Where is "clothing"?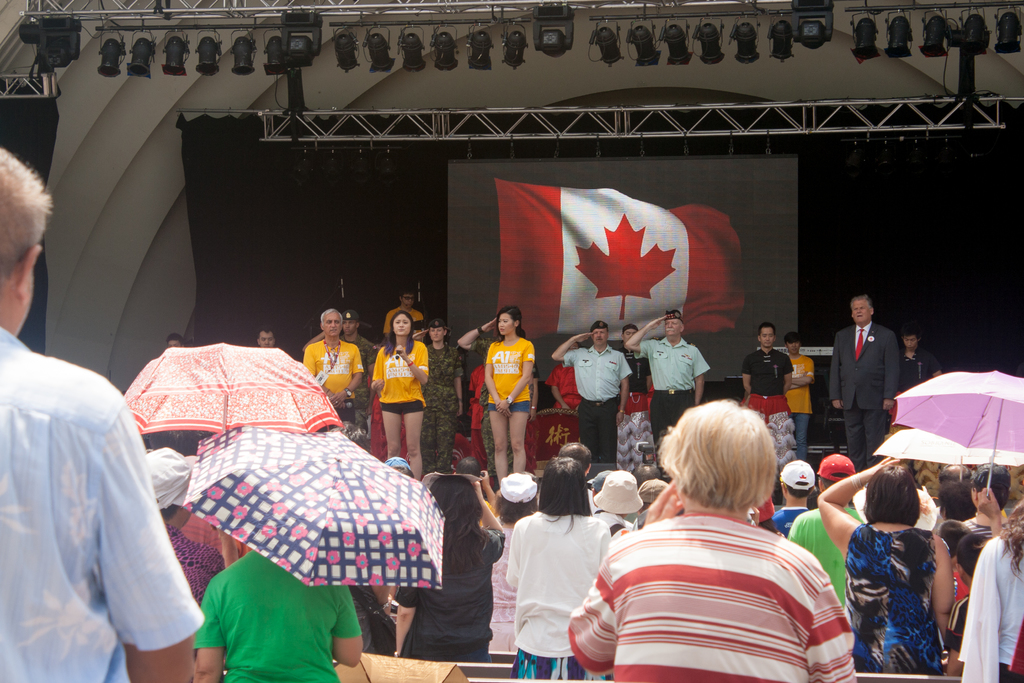
l=769, t=502, r=814, b=536.
